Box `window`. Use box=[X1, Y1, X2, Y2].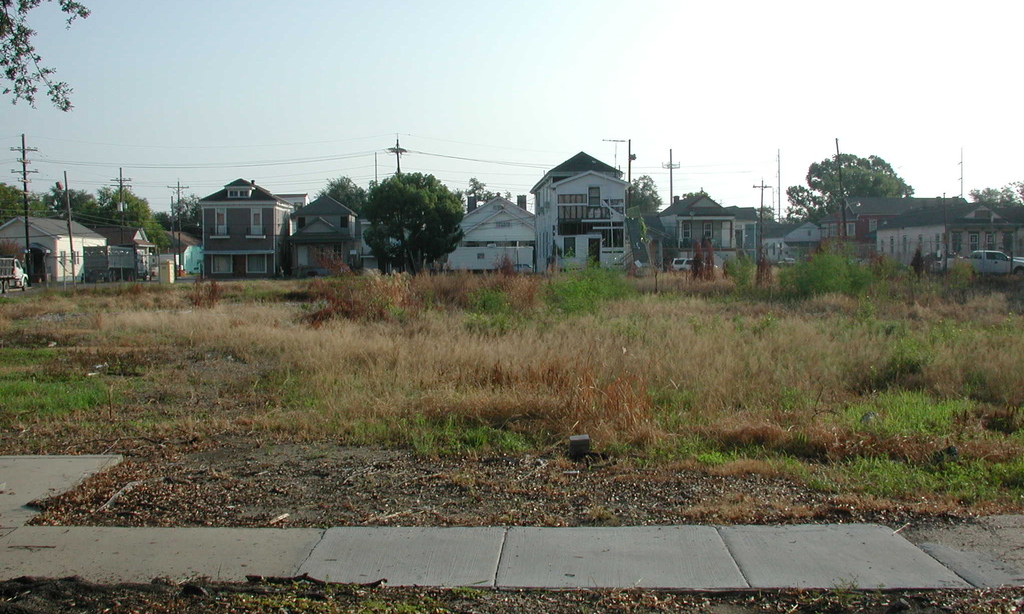
box=[559, 204, 582, 220].
